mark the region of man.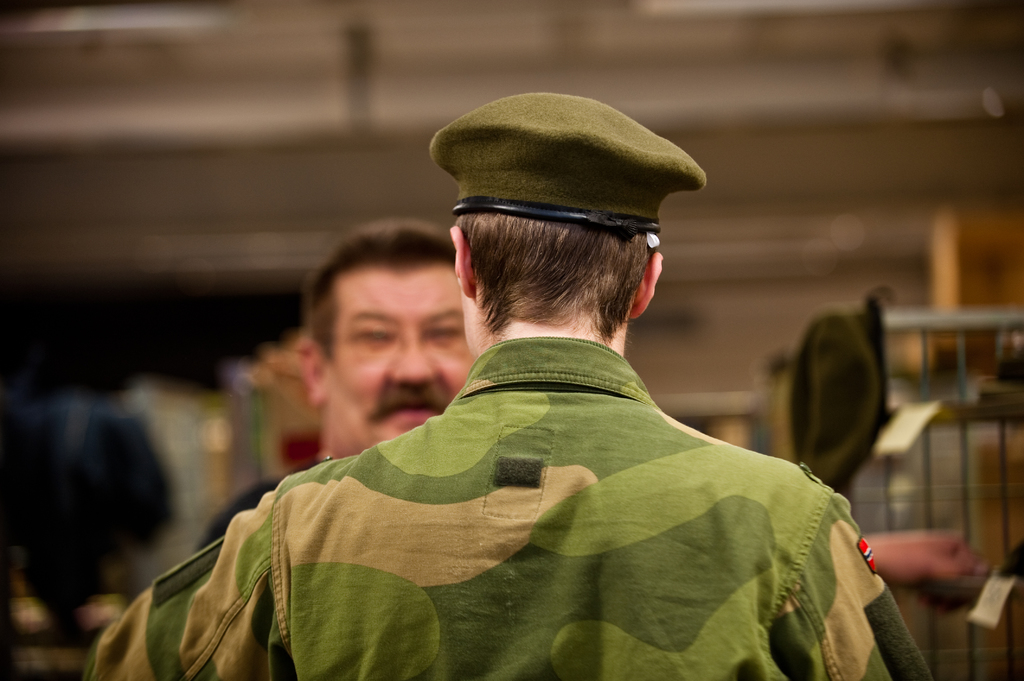
Region: l=195, t=225, r=484, b=549.
